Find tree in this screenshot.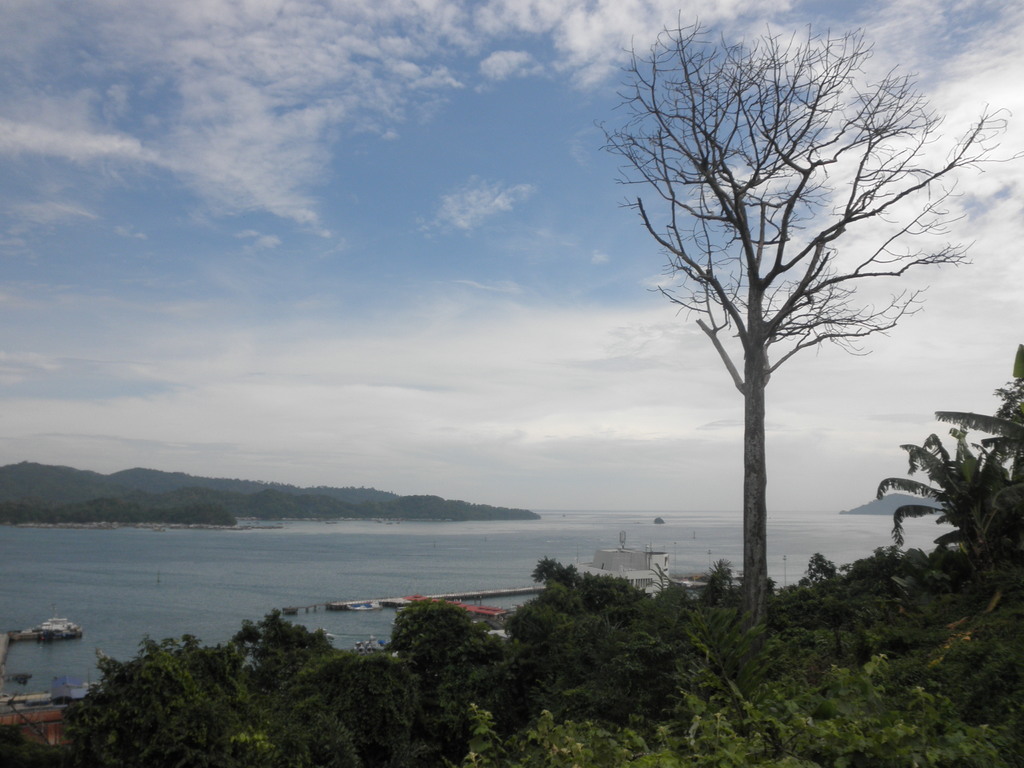
The bounding box for tree is <box>592,9,1023,627</box>.
